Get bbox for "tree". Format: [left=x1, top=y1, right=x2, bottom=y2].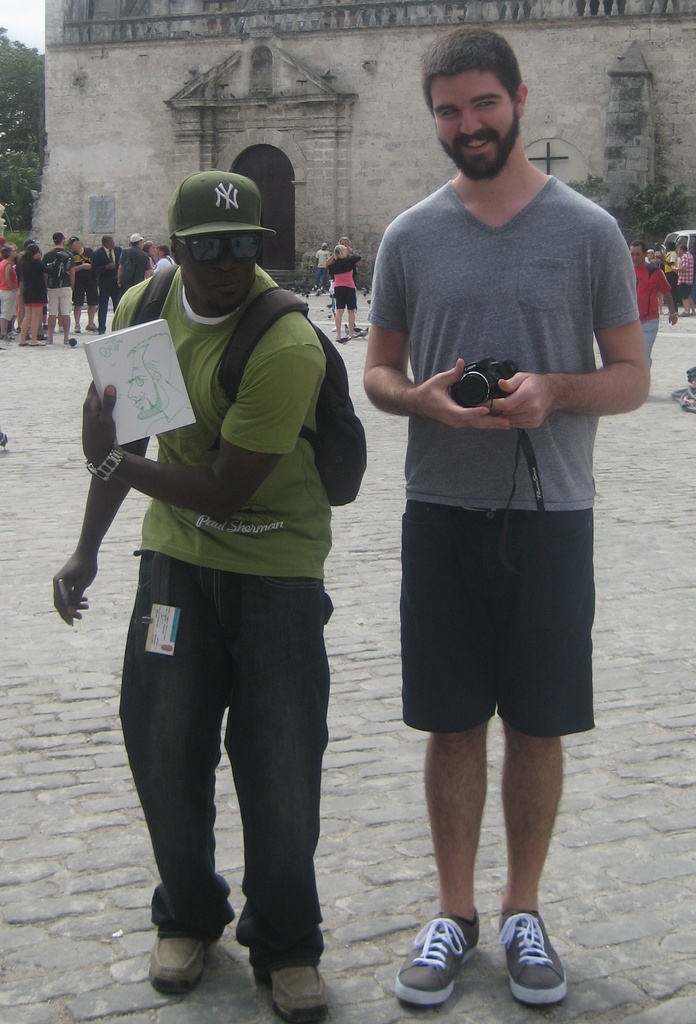
[left=602, top=163, right=688, bottom=243].
